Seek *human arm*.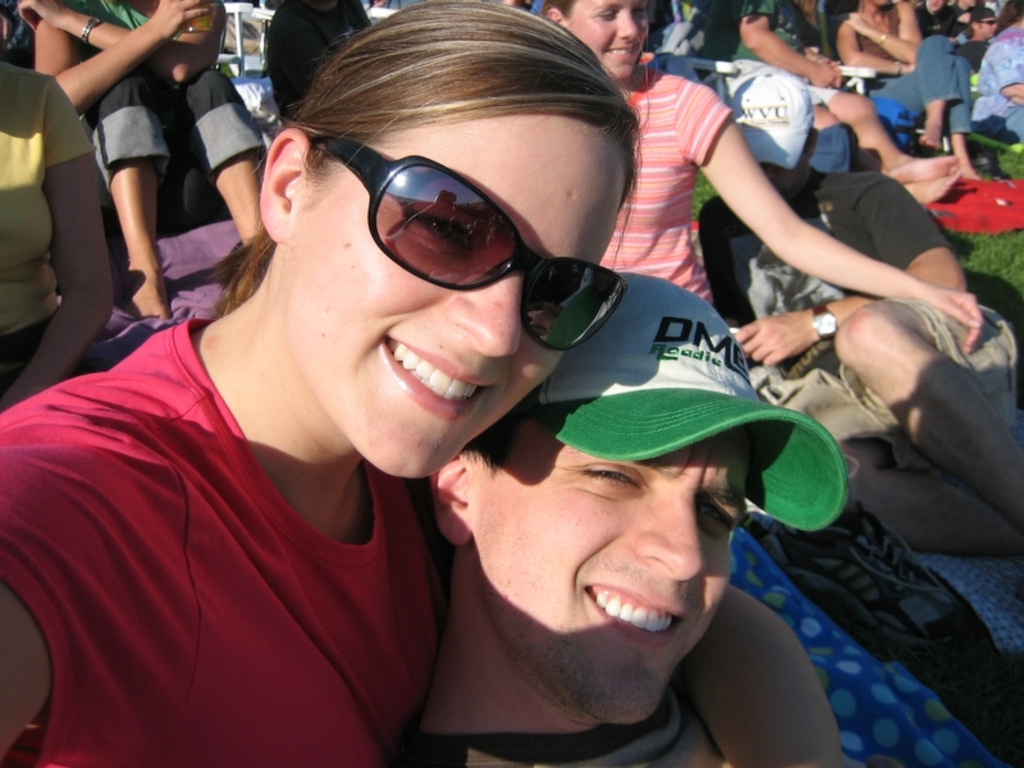
(left=992, top=50, right=1023, bottom=106).
